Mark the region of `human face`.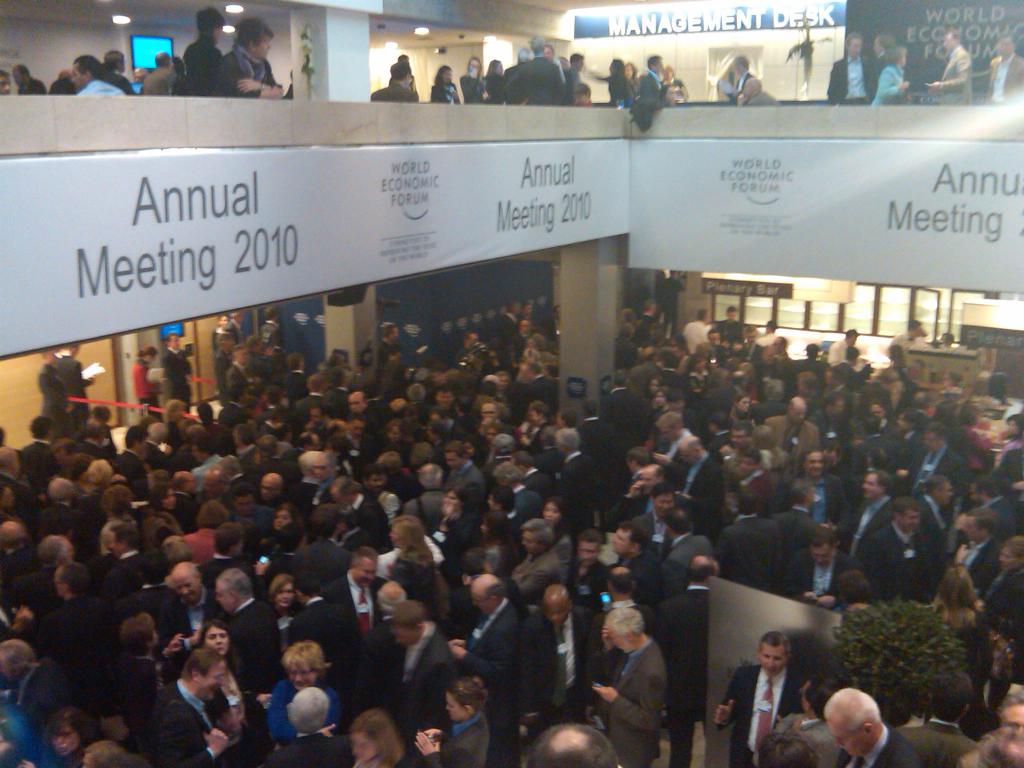
Region: select_region(828, 719, 869, 755).
